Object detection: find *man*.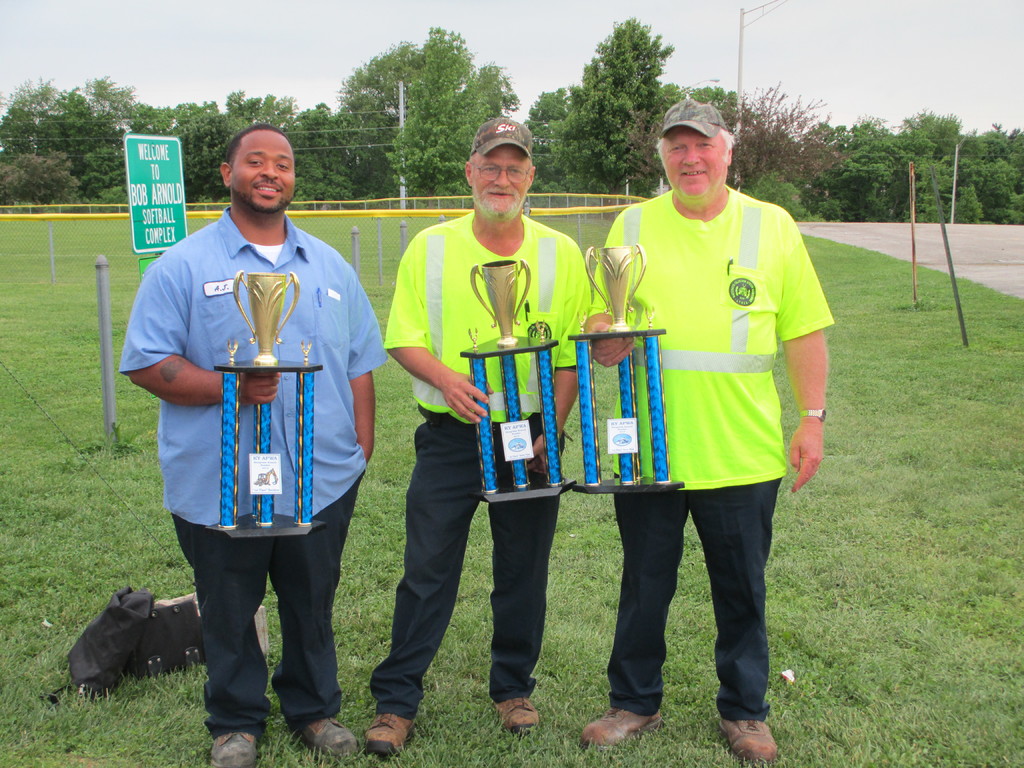
detection(357, 120, 591, 762).
